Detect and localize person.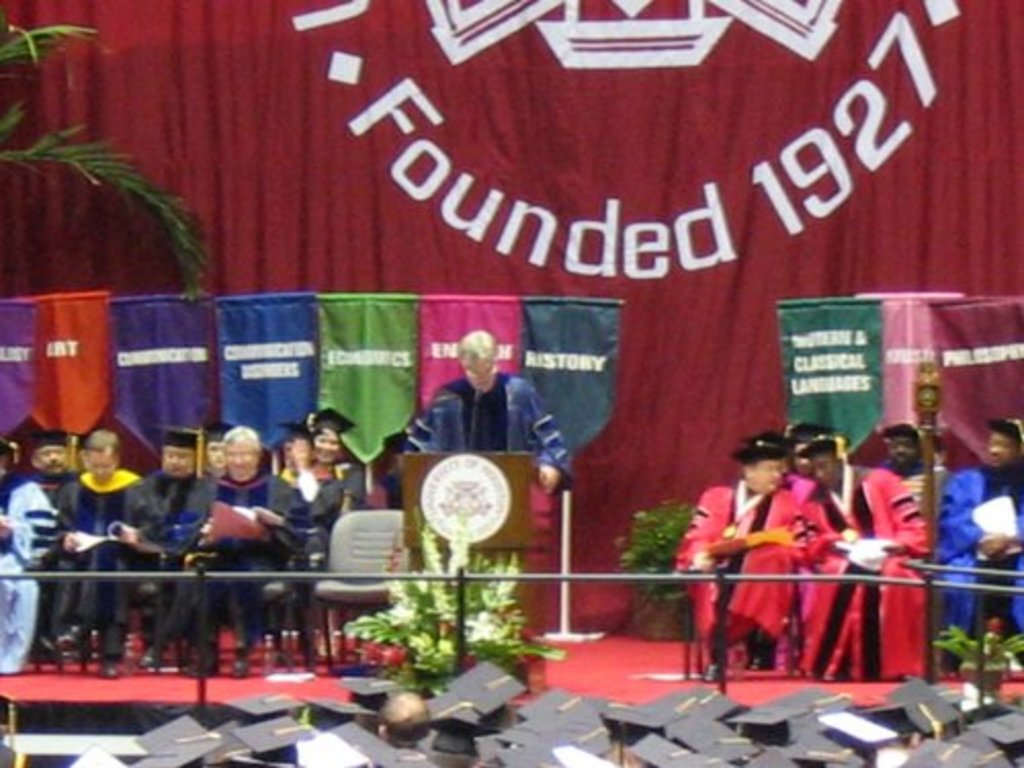
Localized at [797, 432, 934, 692].
